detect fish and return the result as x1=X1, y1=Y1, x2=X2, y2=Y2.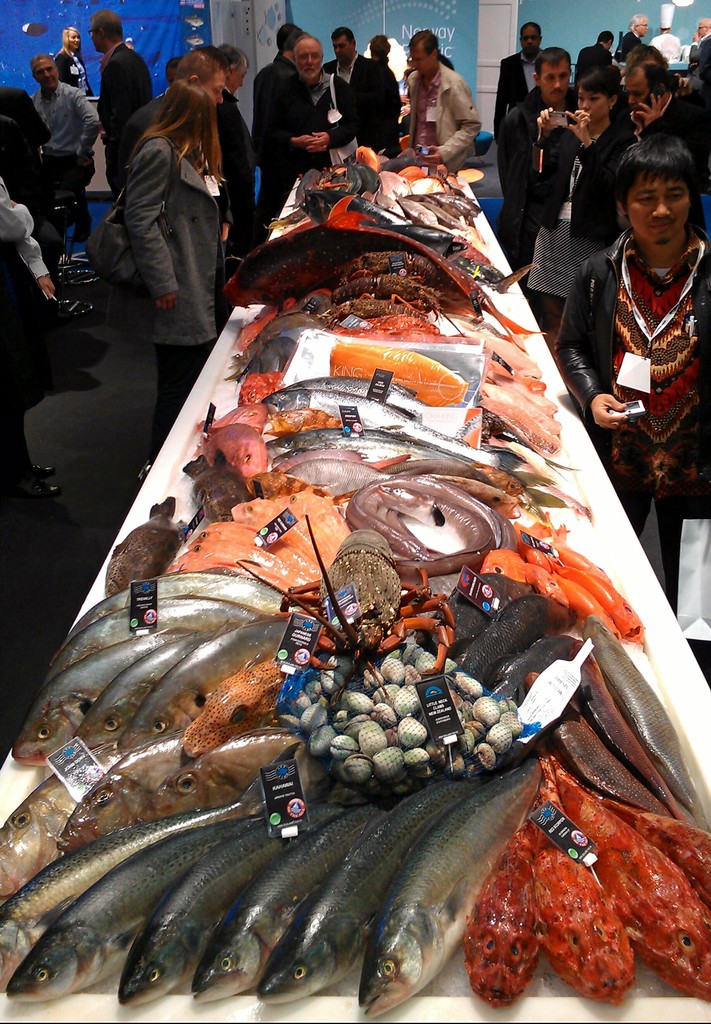
x1=199, y1=421, x2=271, y2=479.
